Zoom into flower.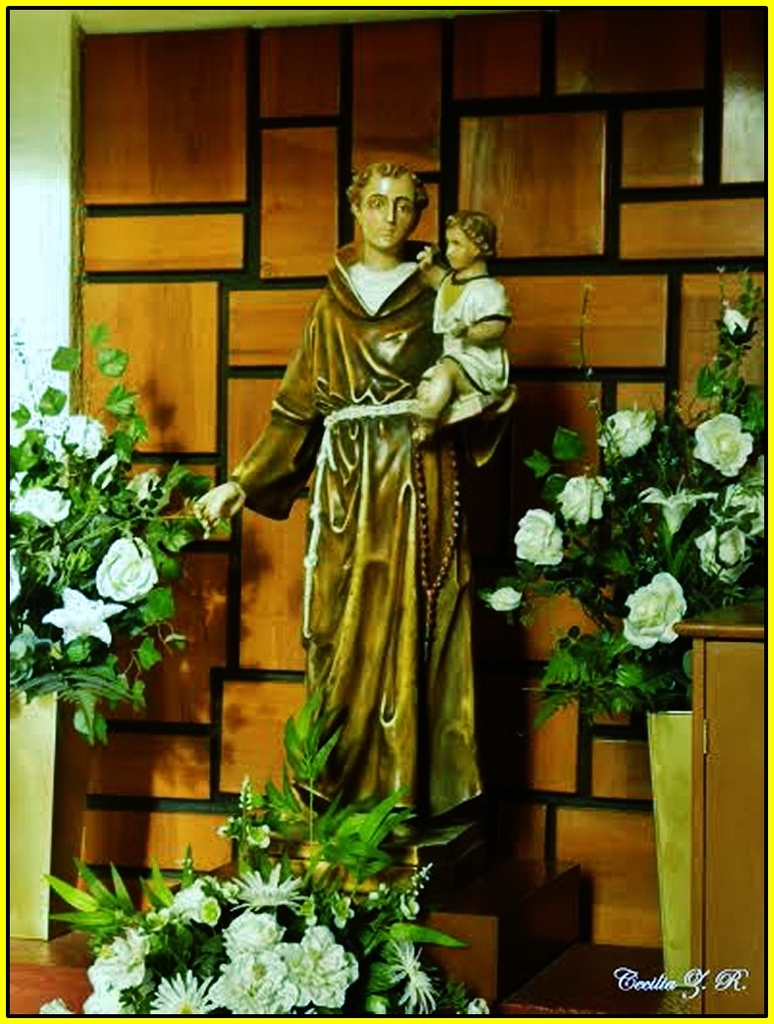
Zoom target: (40,586,131,650).
